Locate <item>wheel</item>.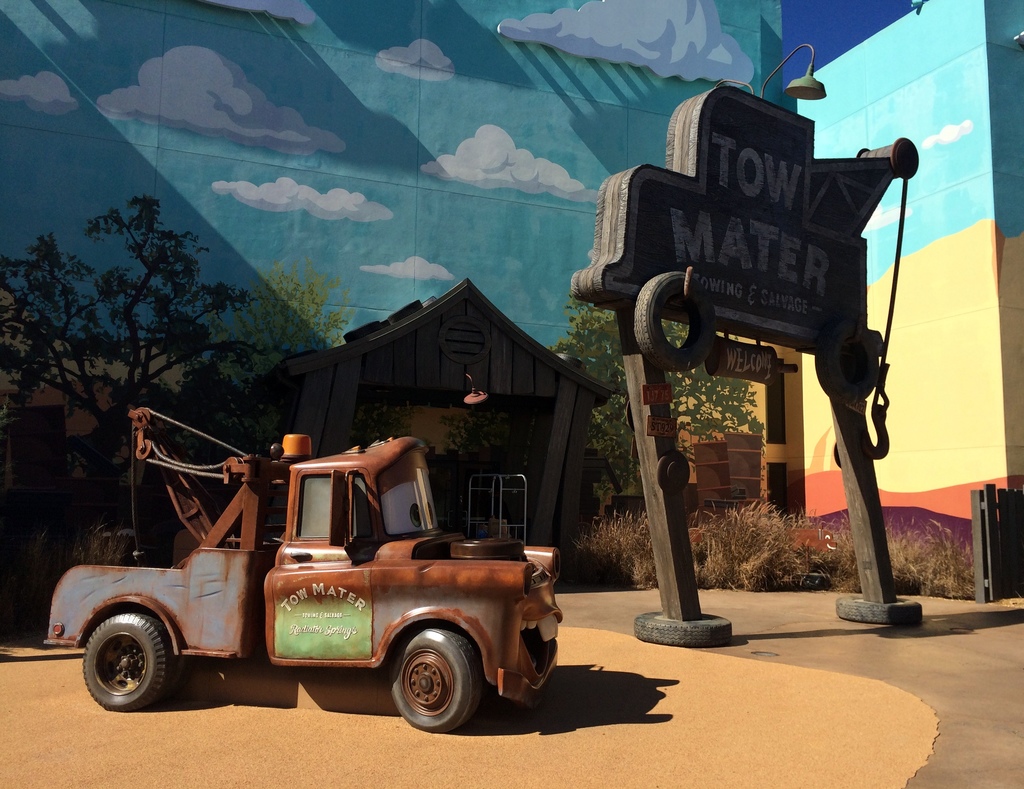
Bounding box: <bbox>630, 608, 735, 646</bbox>.
